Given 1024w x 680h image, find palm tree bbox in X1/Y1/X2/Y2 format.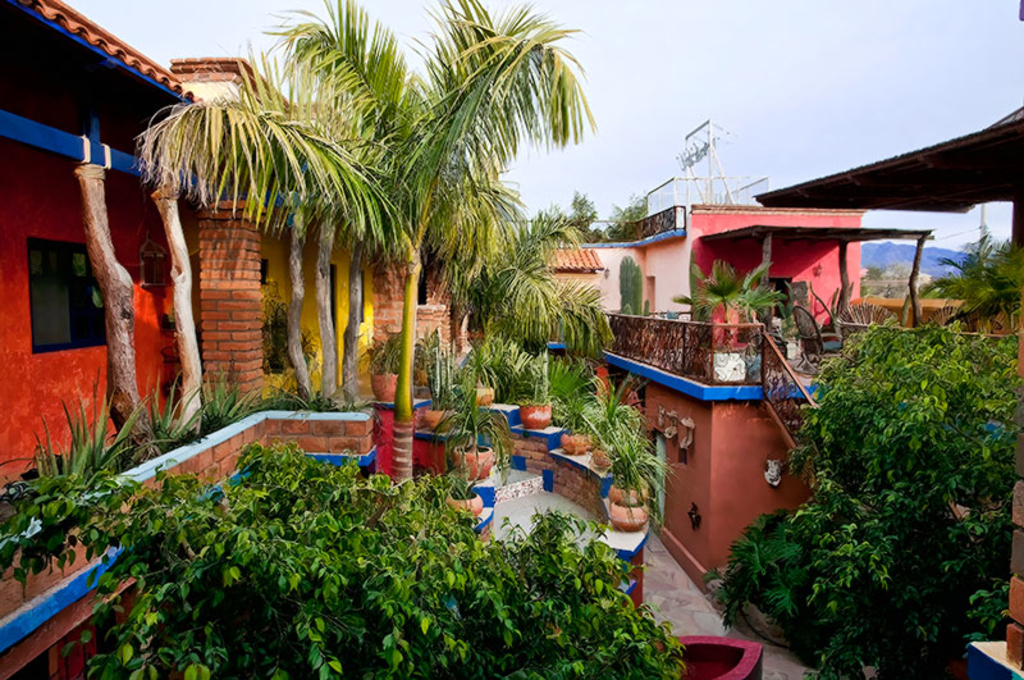
128/0/595/494.
